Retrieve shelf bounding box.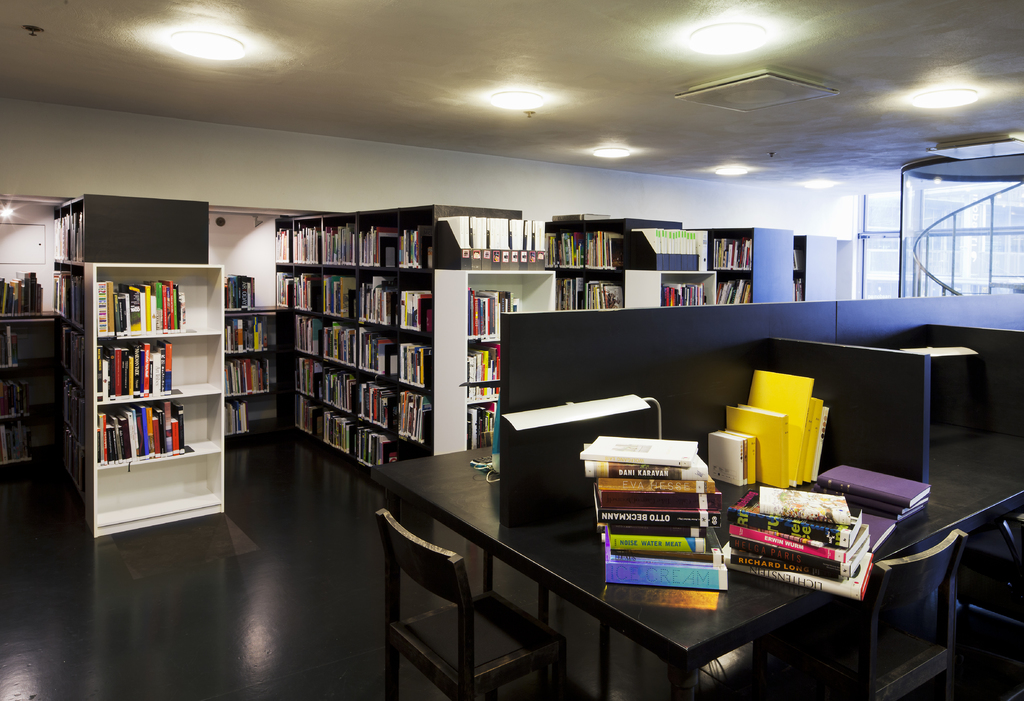
Bounding box: bbox=[322, 215, 361, 270].
